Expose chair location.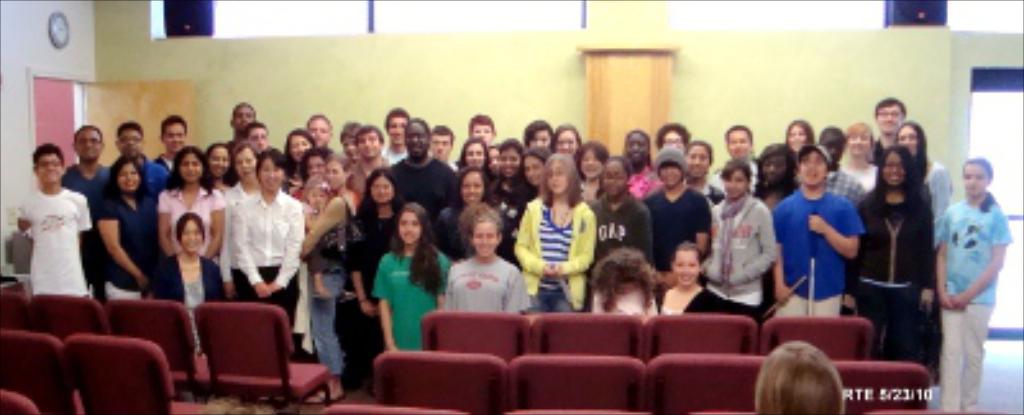
Exposed at 0/389/38/412.
